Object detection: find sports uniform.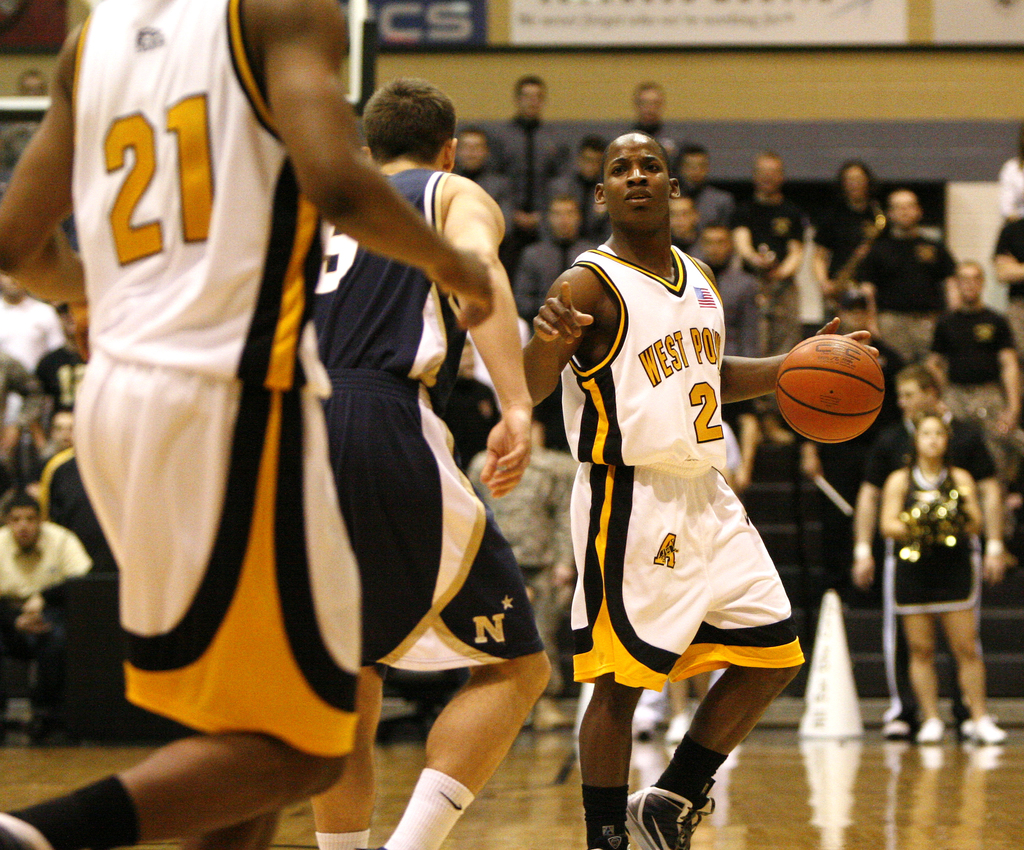
<box>0,0,362,849</box>.
